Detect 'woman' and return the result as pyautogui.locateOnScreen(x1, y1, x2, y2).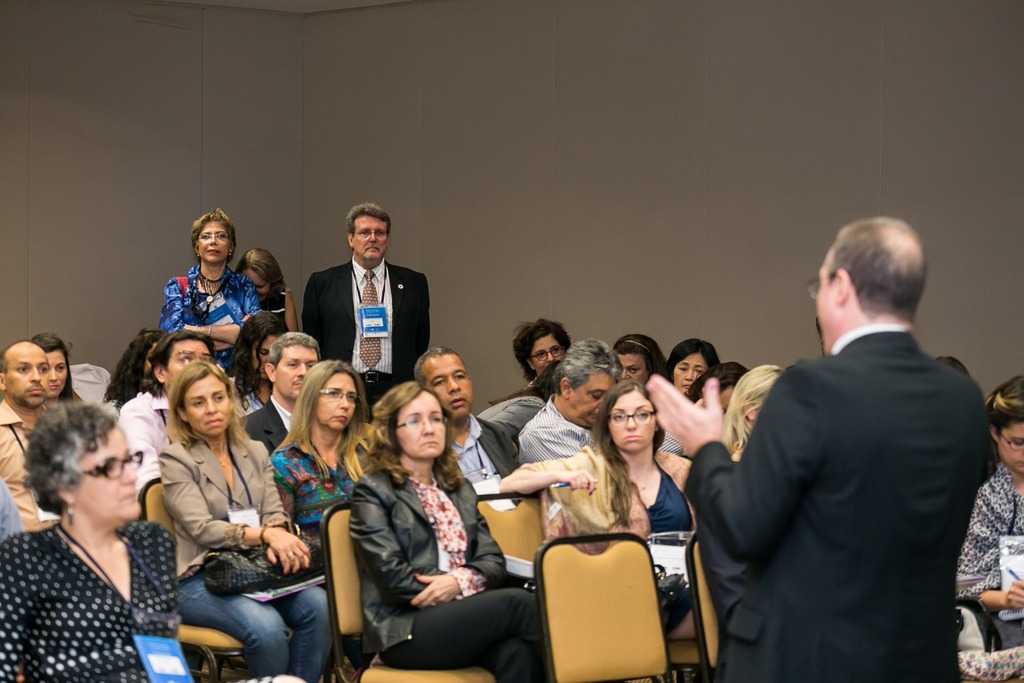
pyautogui.locateOnScreen(500, 373, 689, 650).
